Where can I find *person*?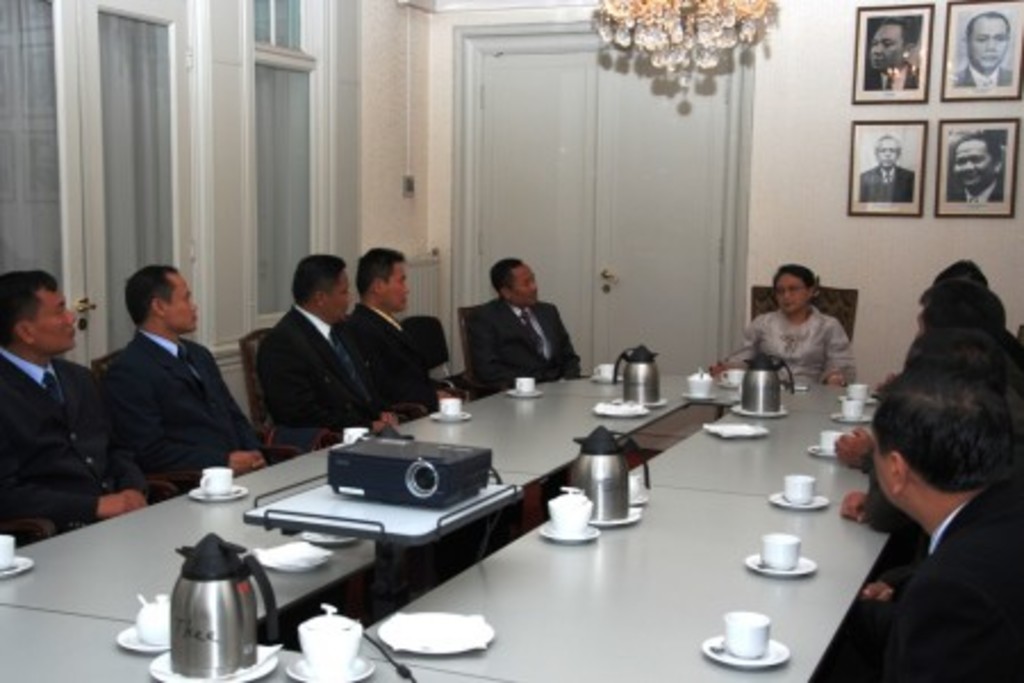
You can find it at (x1=865, y1=357, x2=1022, y2=678).
